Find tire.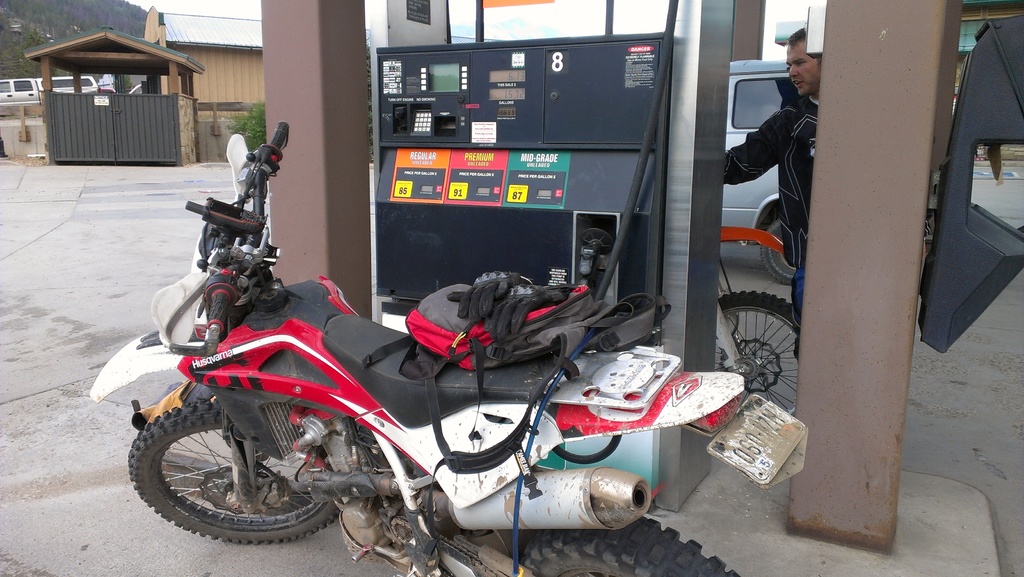
box(126, 393, 340, 545).
